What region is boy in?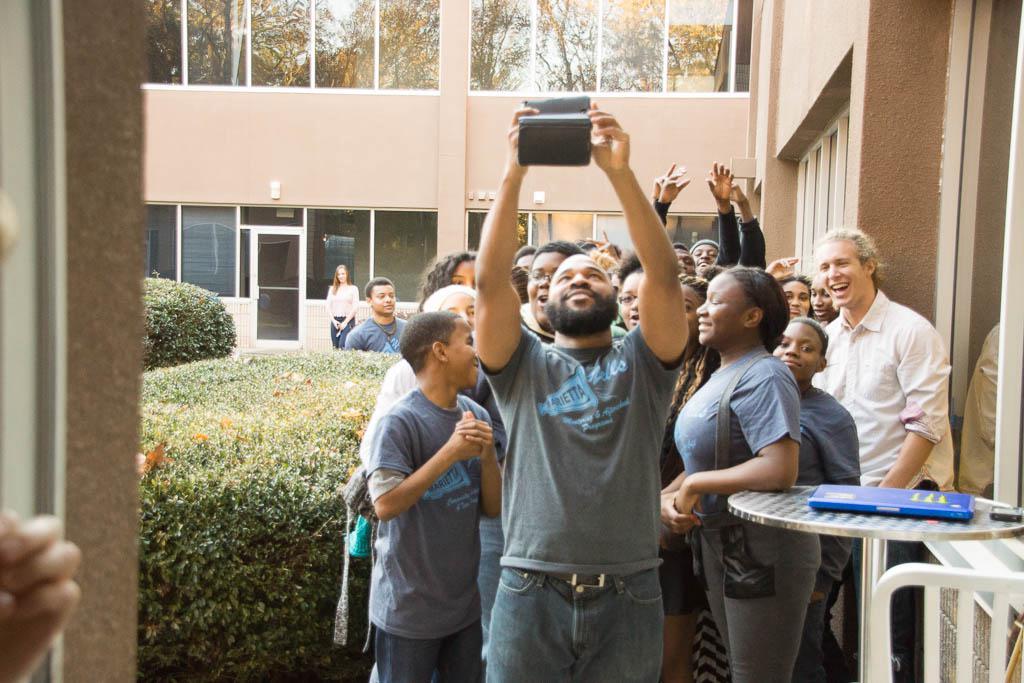
365, 309, 504, 682.
